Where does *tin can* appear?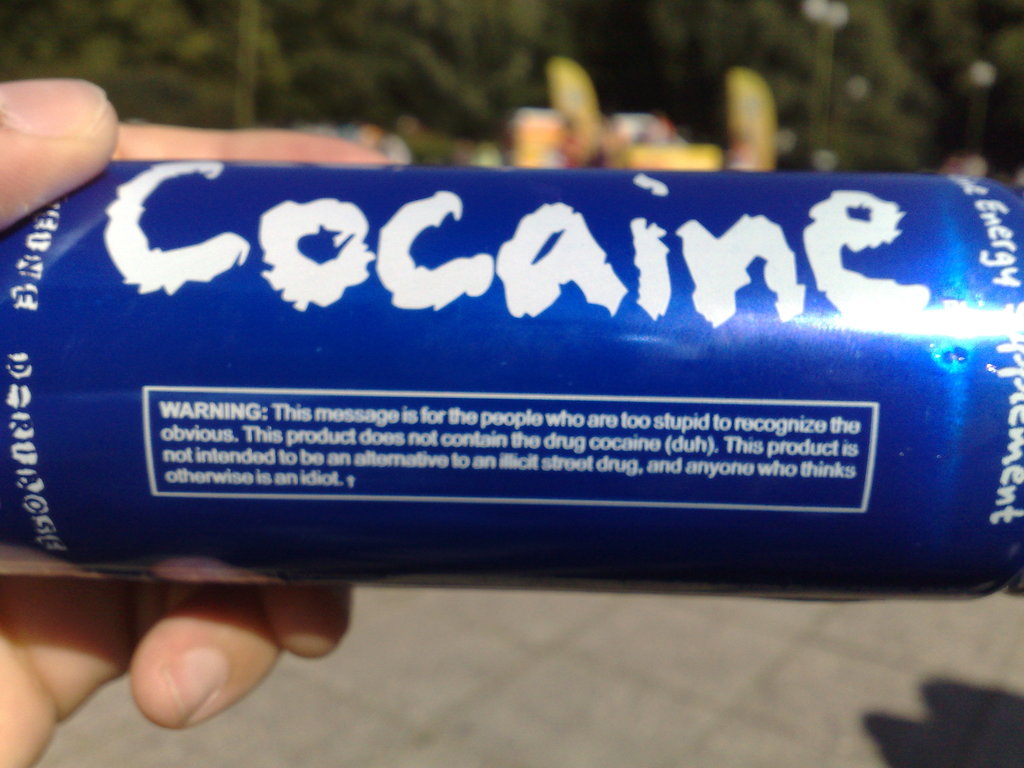
Appears at x1=0, y1=161, x2=1023, y2=599.
